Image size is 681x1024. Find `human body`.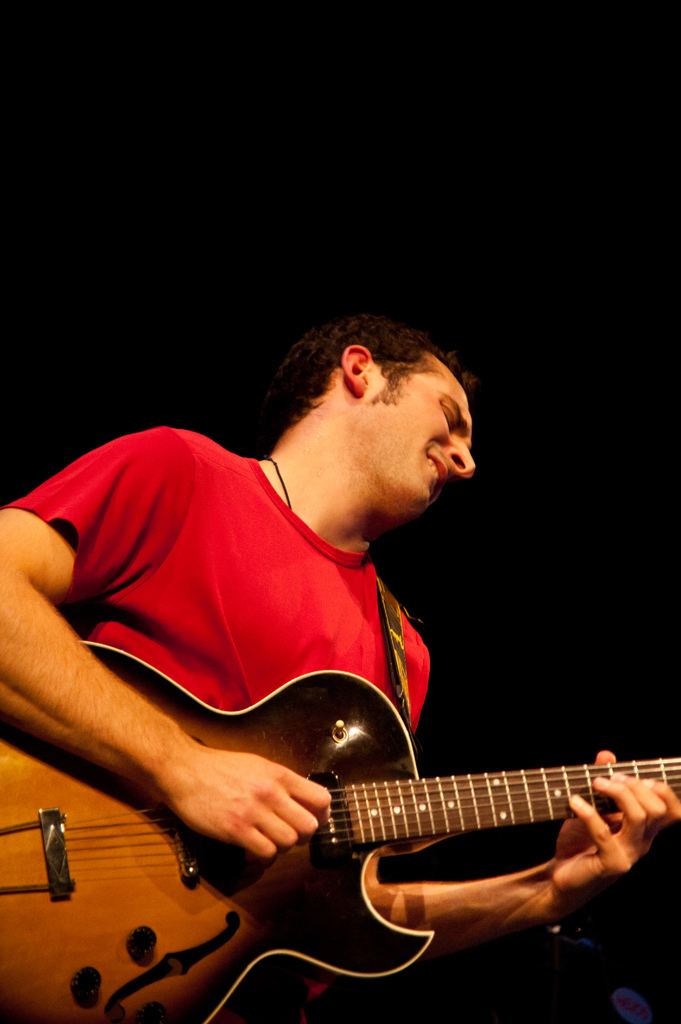
0 313 680 1023.
